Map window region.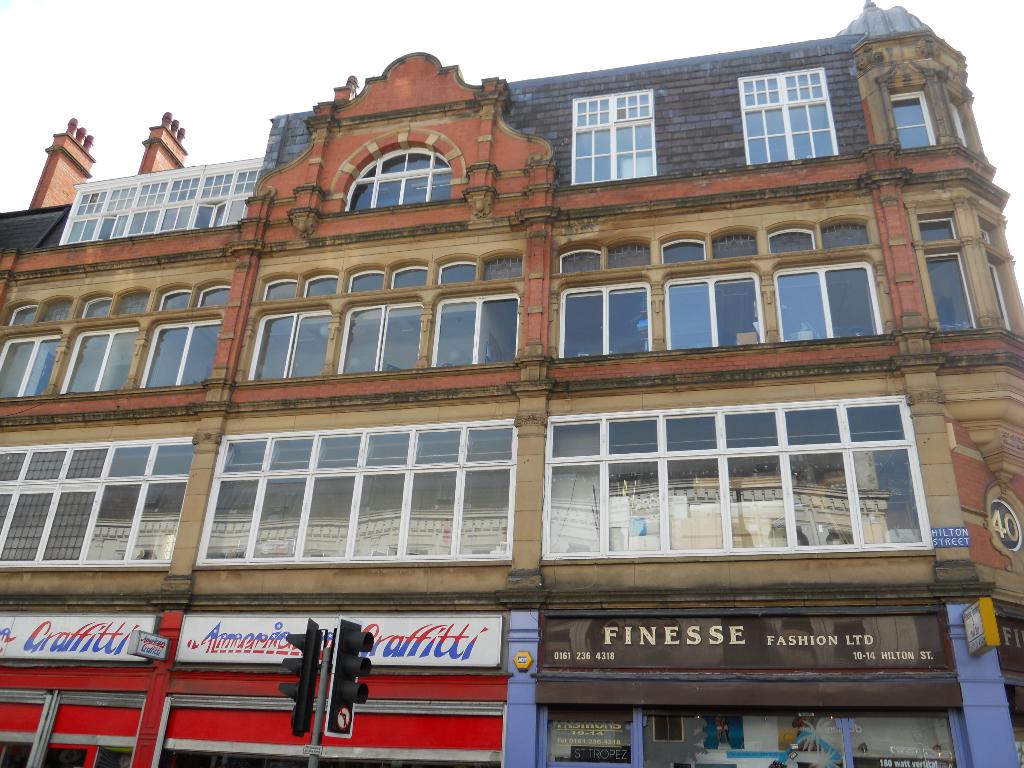
Mapped to [left=439, top=262, right=475, bottom=282].
